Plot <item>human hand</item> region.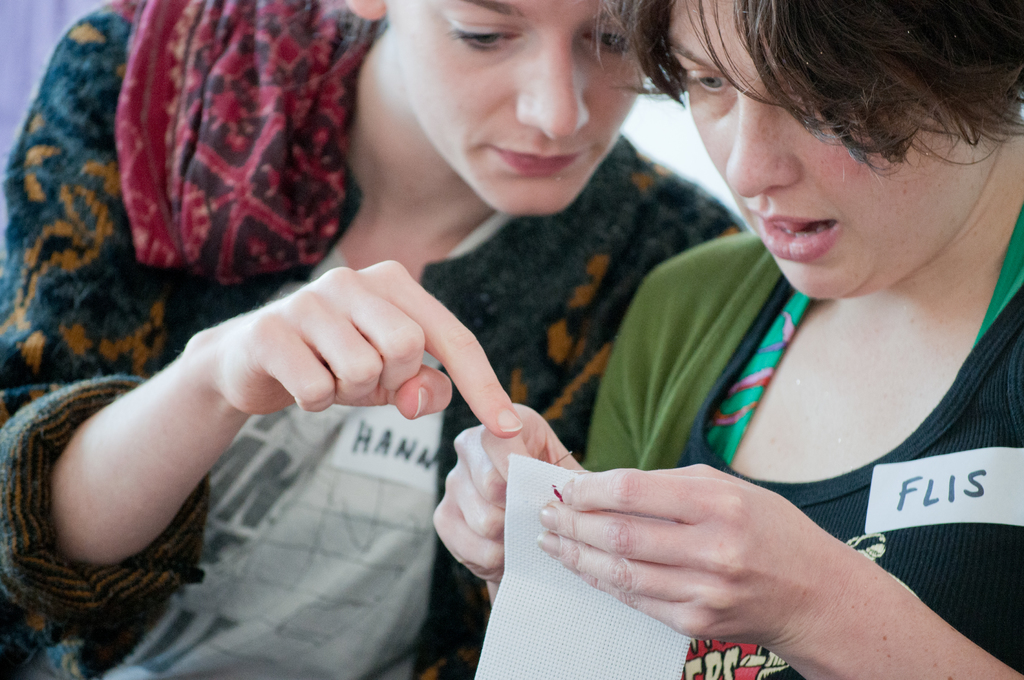
Plotted at 190,256,525,440.
